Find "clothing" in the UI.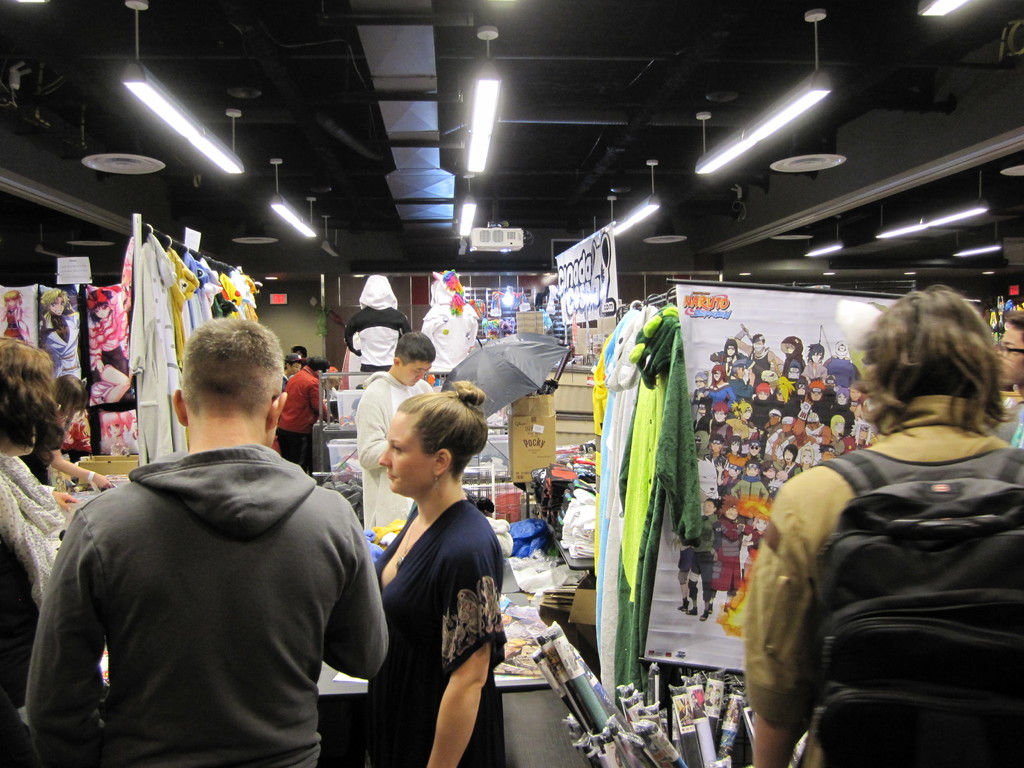
UI element at <region>34, 391, 383, 767</region>.
